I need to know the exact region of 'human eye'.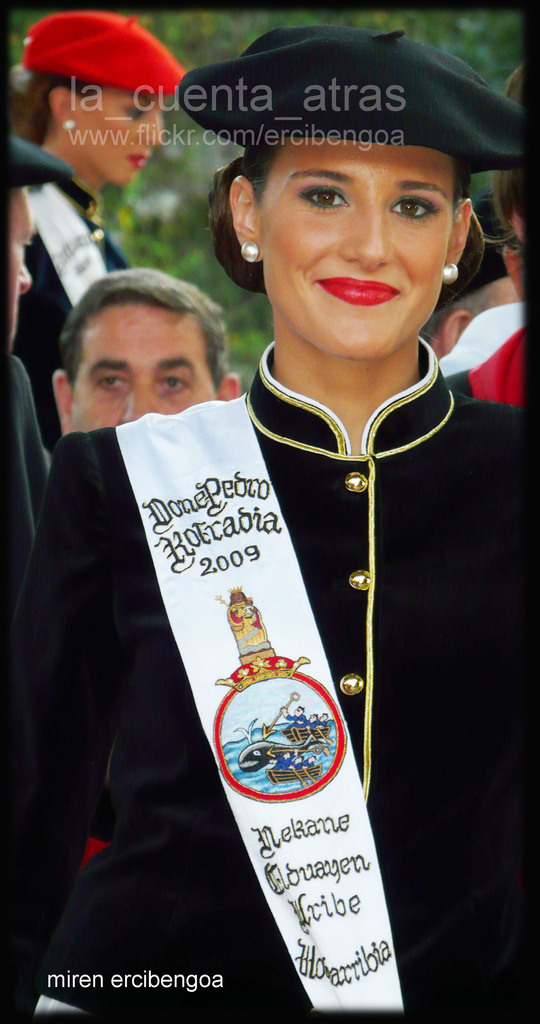
Region: 155/370/189/399.
